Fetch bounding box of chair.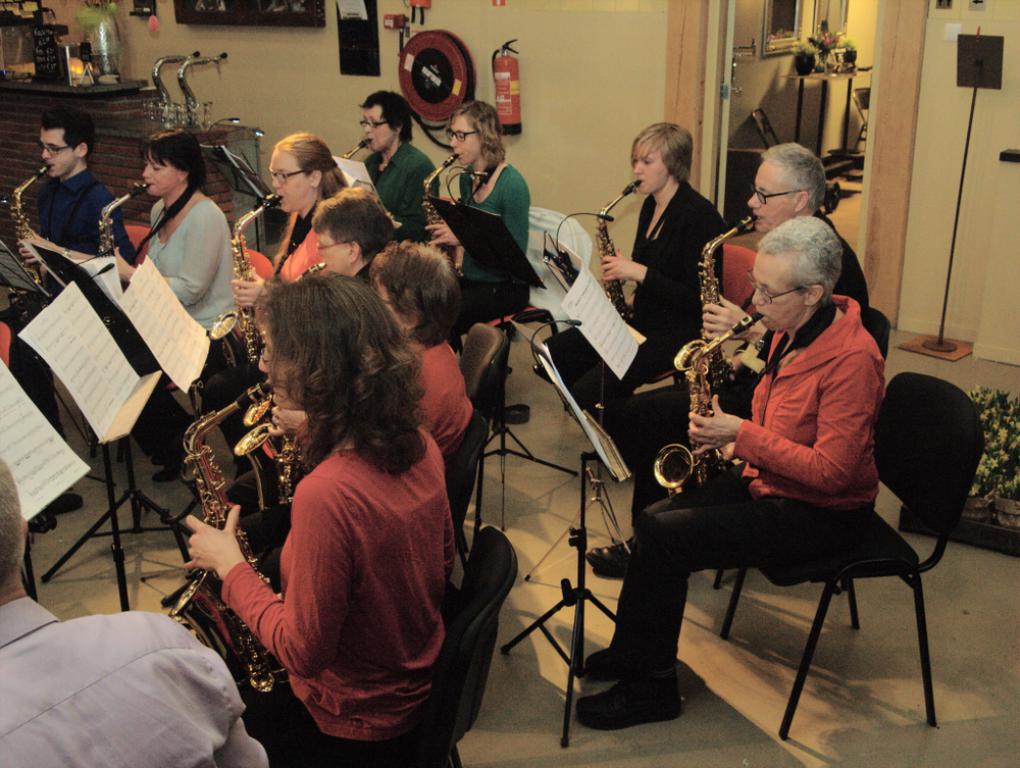
Bbox: [714, 370, 989, 739].
